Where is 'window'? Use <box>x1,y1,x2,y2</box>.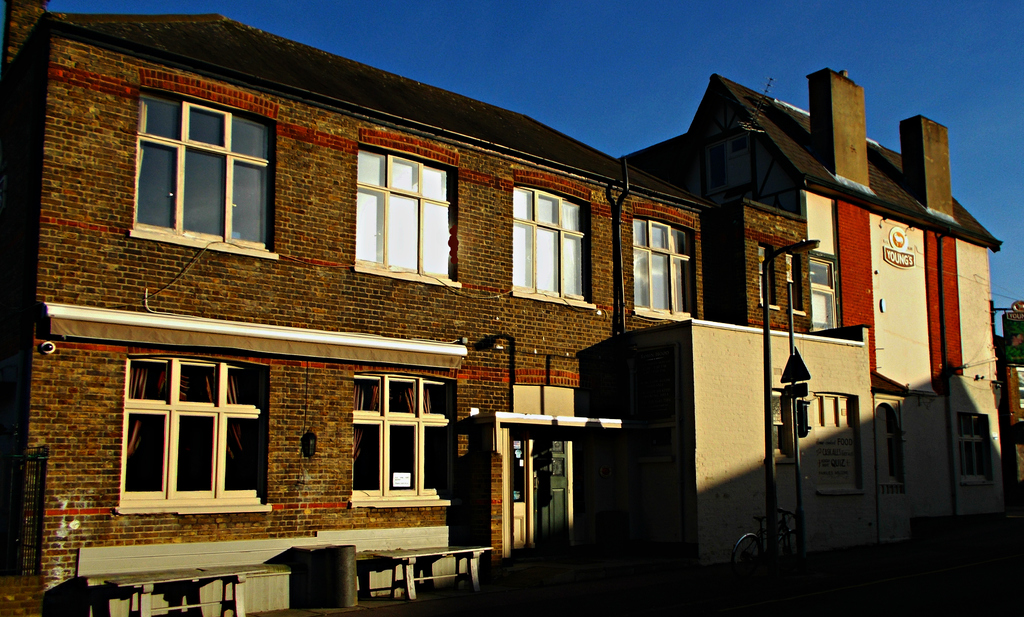
<box>127,96,279,260</box>.
